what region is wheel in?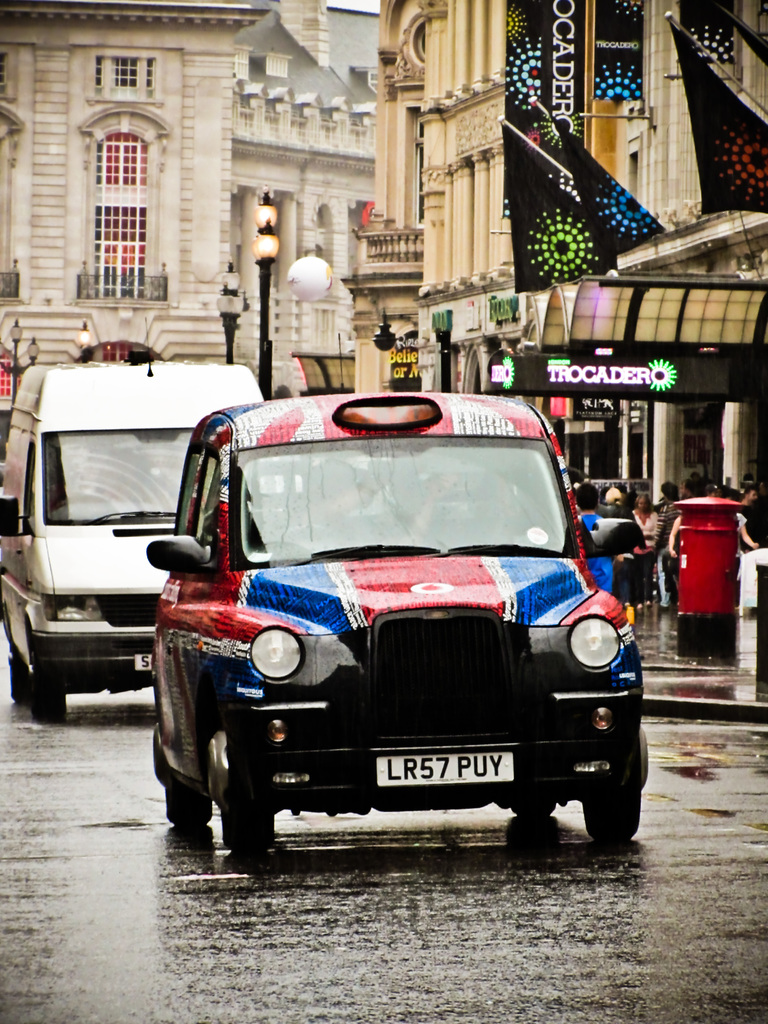
select_region(200, 692, 273, 842).
